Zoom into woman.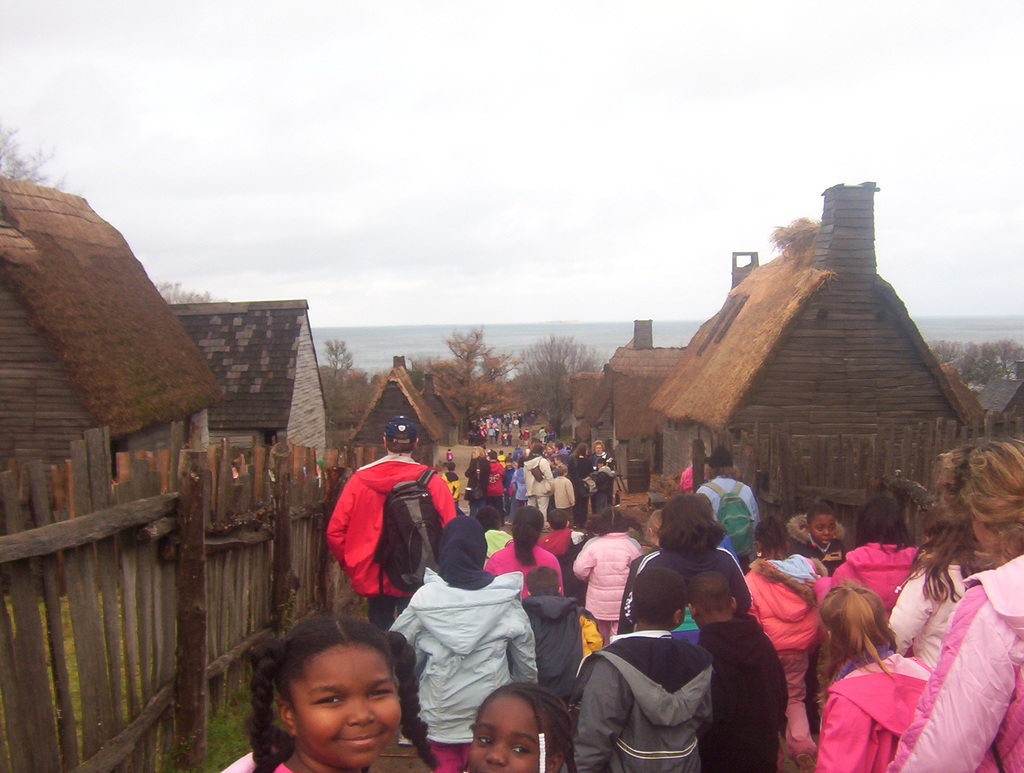
Zoom target: pyautogui.locateOnScreen(522, 444, 557, 519).
